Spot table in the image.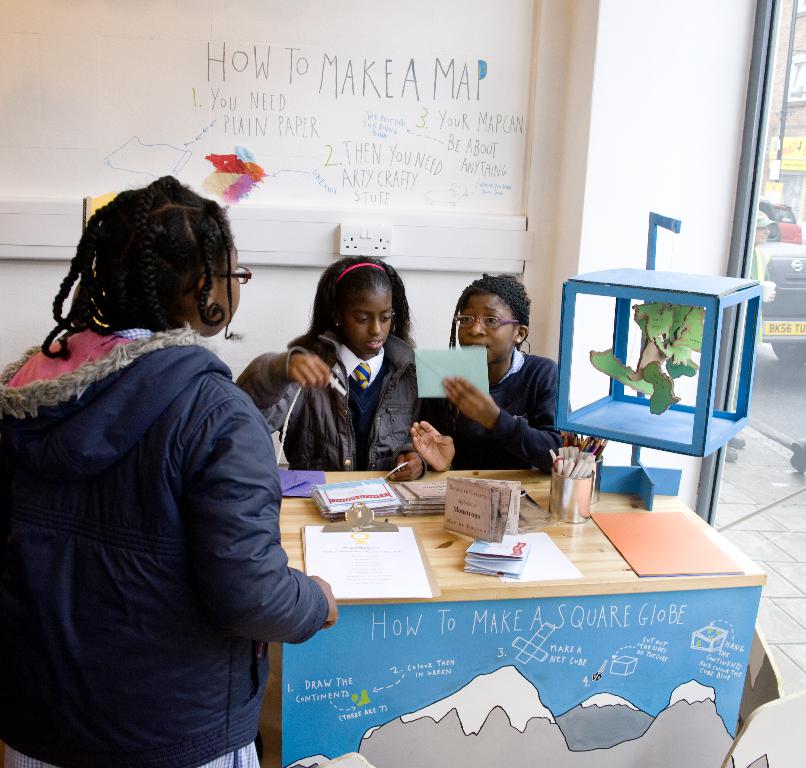
table found at pyautogui.locateOnScreen(235, 468, 764, 764).
